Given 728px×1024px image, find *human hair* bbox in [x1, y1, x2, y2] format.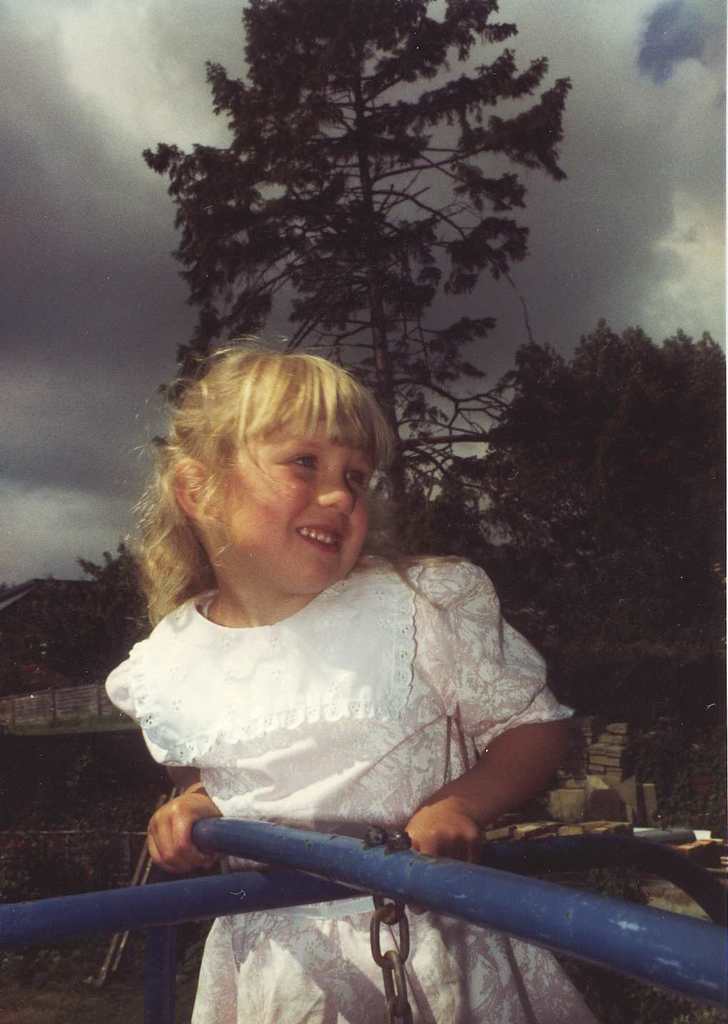
[154, 335, 408, 592].
